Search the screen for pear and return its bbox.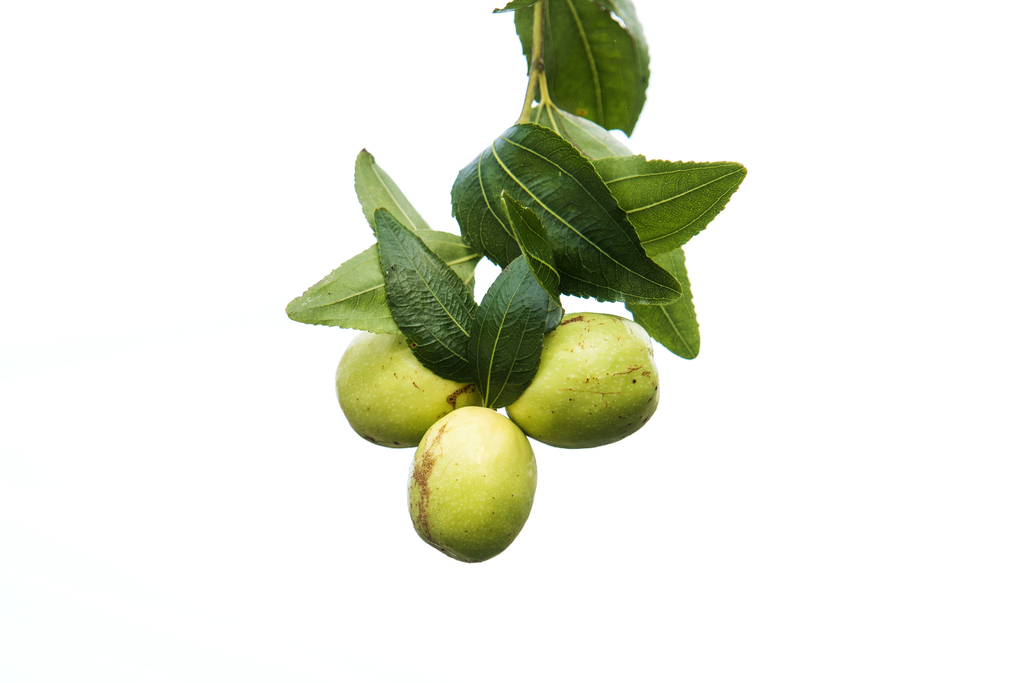
Found: {"left": 506, "top": 313, "right": 663, "bottom": 453}.
